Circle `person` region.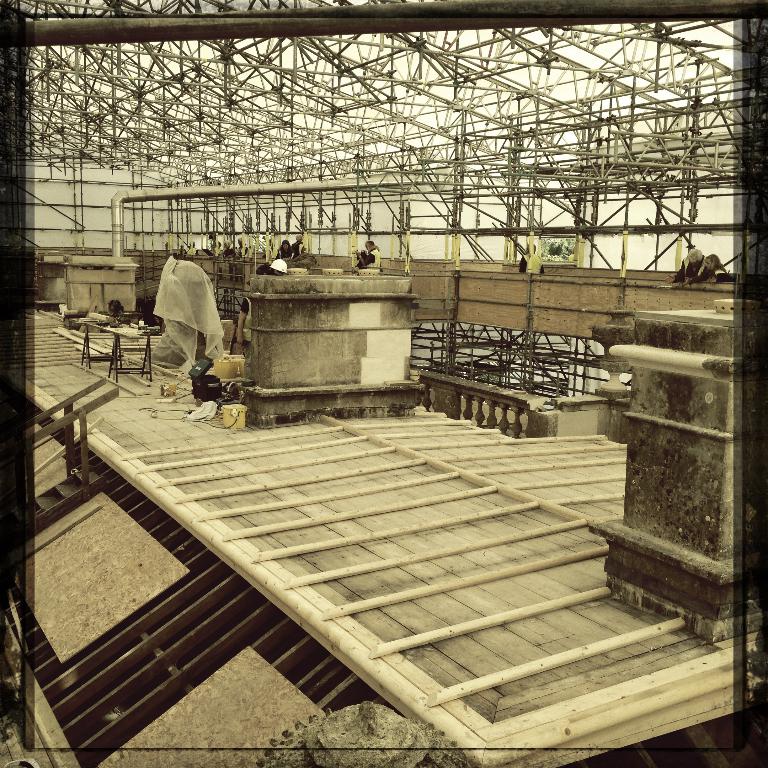
Region: <box>277,240,295,264</box>.
